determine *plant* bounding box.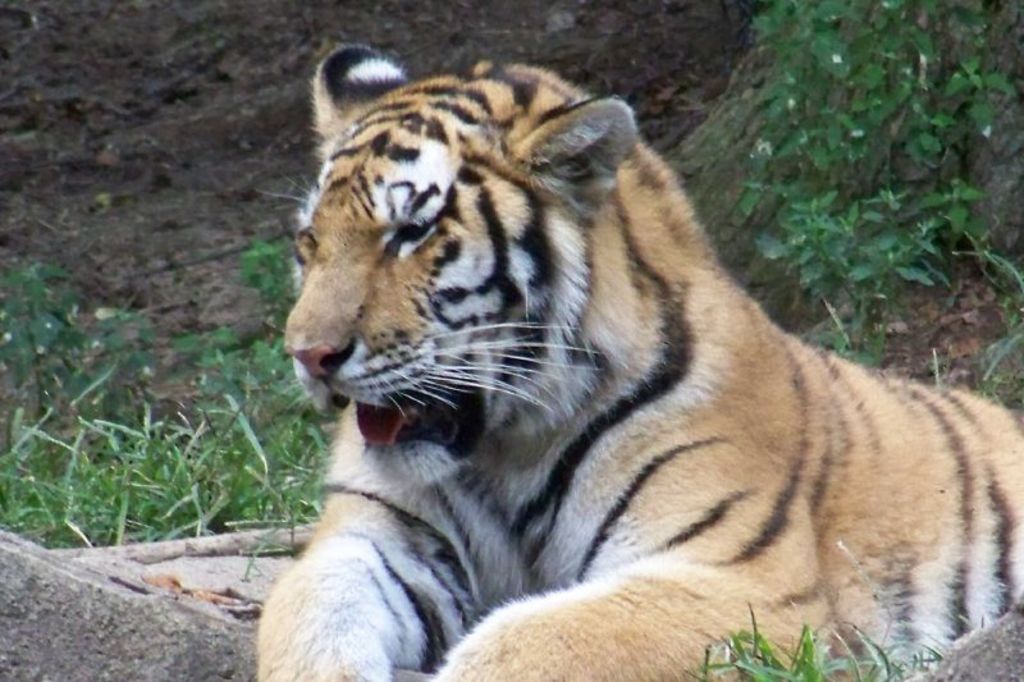
Determined: <box>750,0,1023,357</box>.
